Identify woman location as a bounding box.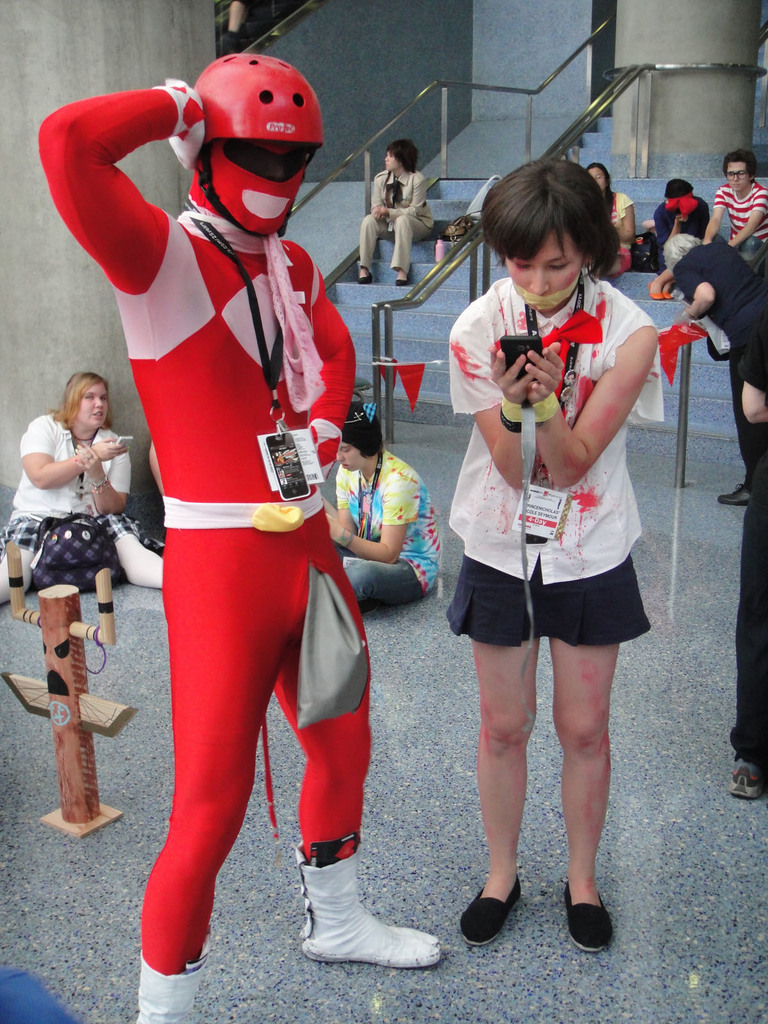
<bbox>662, 228, 767, 501</bbox>.
